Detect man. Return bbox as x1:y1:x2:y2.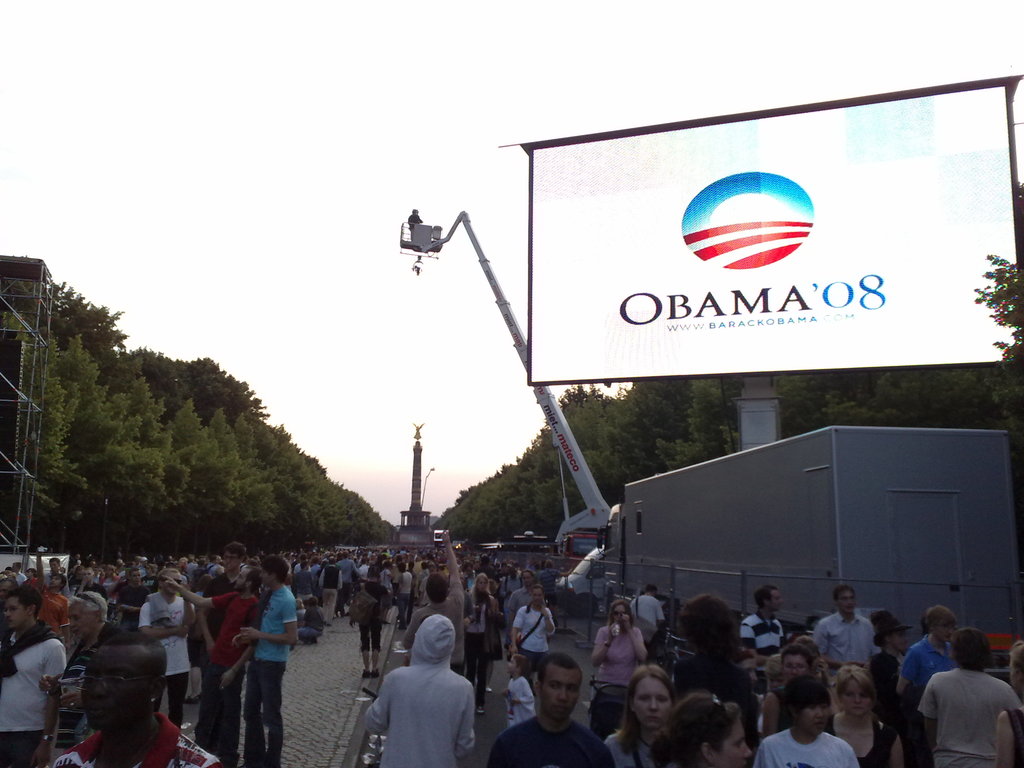
134:563:203:727.
